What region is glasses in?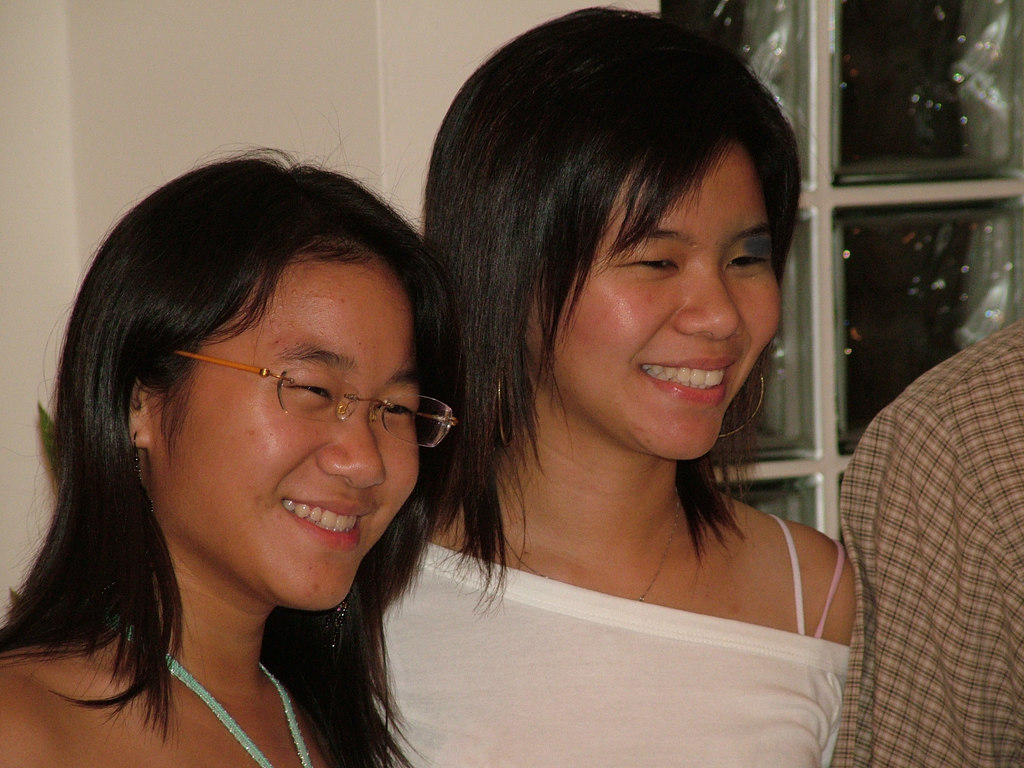
167, 352, 460, 451.
